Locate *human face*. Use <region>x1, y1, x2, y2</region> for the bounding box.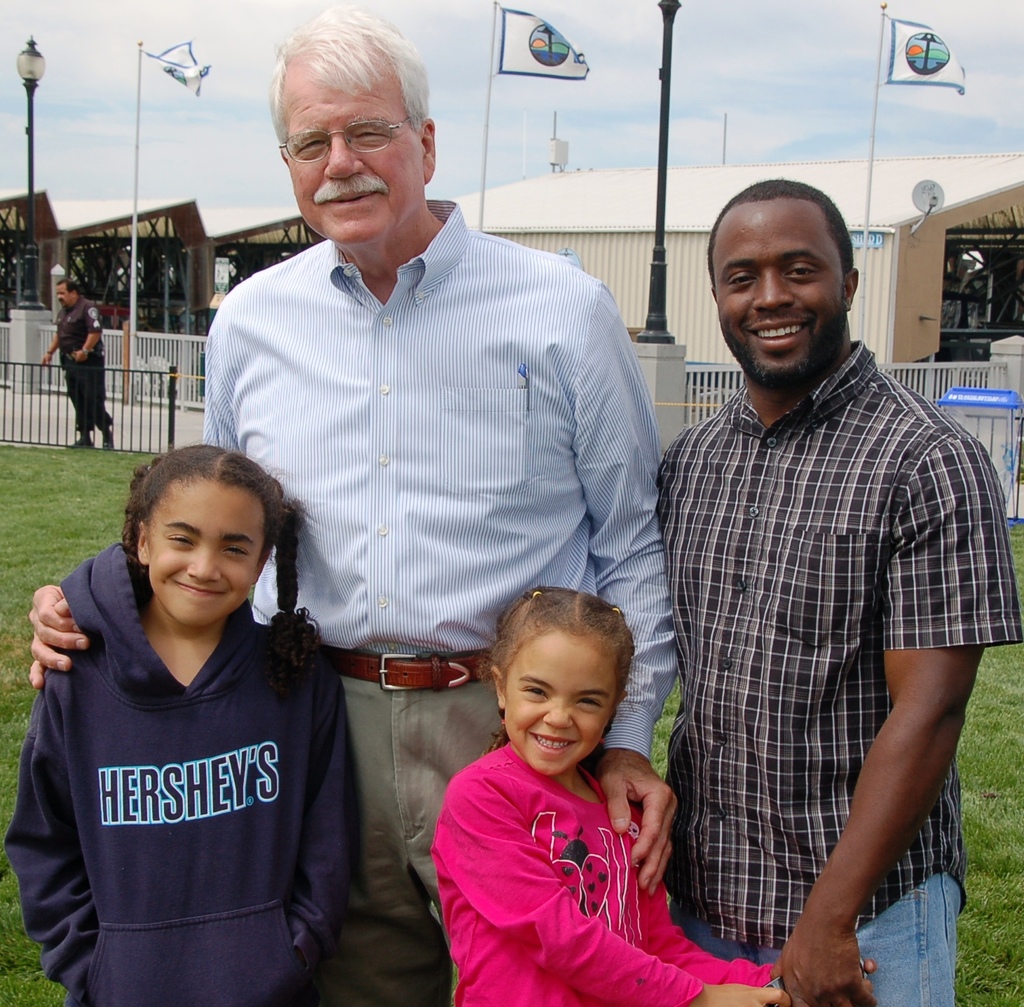
<region>503, 622, 616, 776</region>.
